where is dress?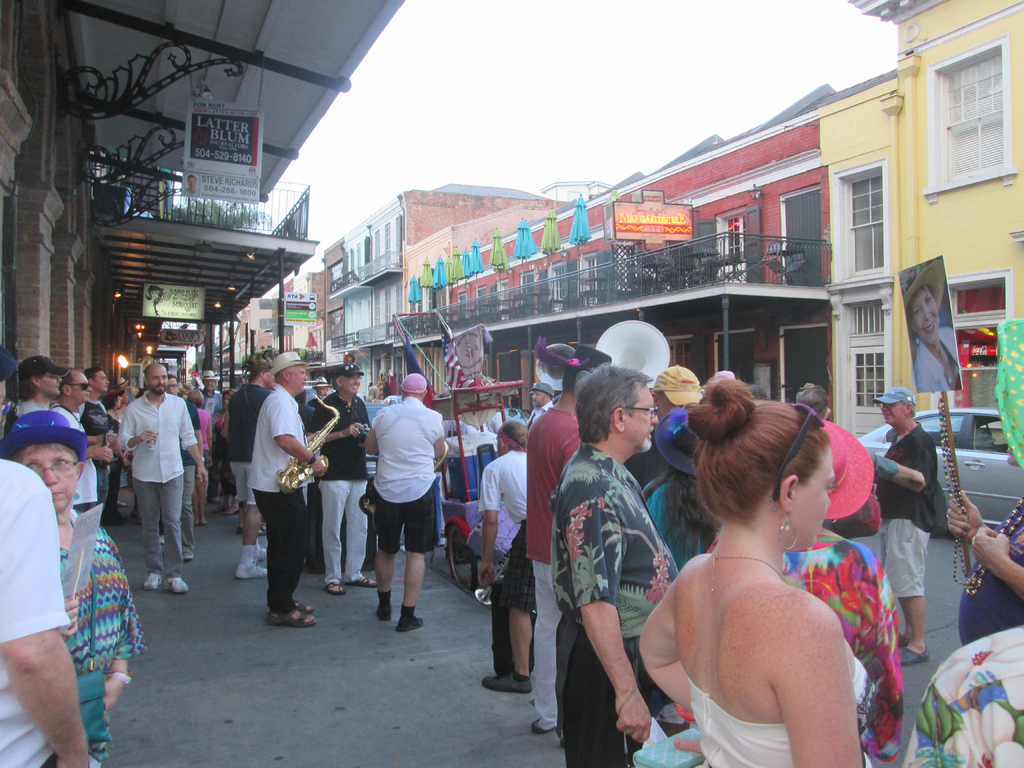
locate(46, 516, 146, 767).
